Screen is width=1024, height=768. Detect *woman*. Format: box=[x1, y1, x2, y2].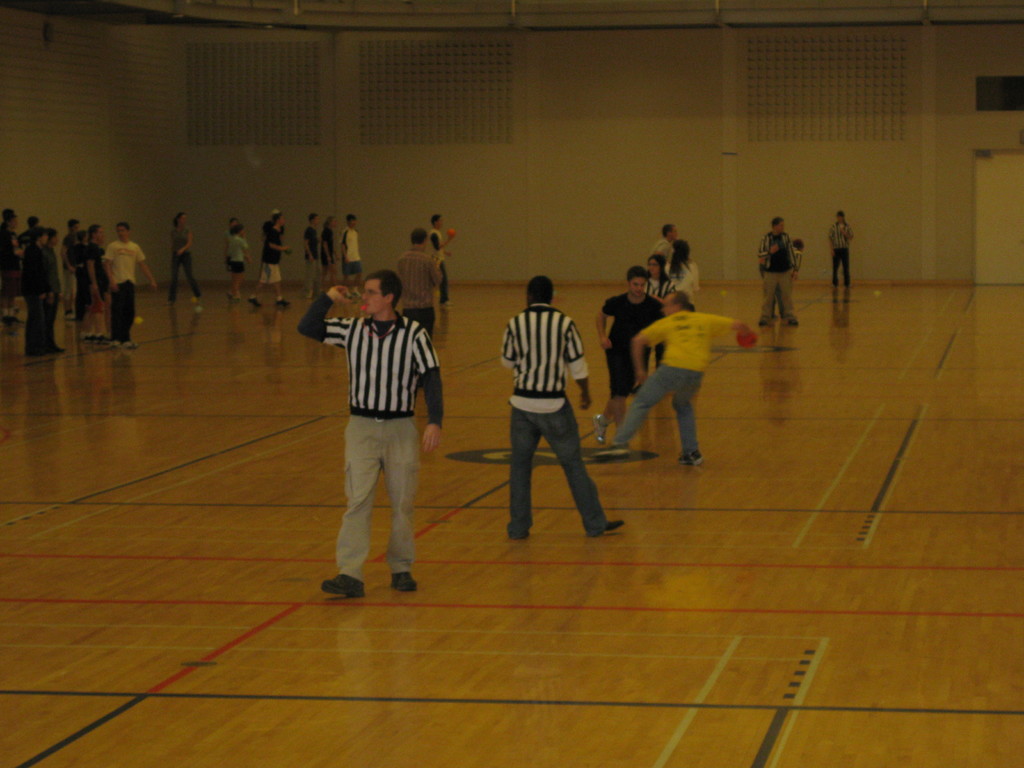
box=[88, 224, 114, 333].
